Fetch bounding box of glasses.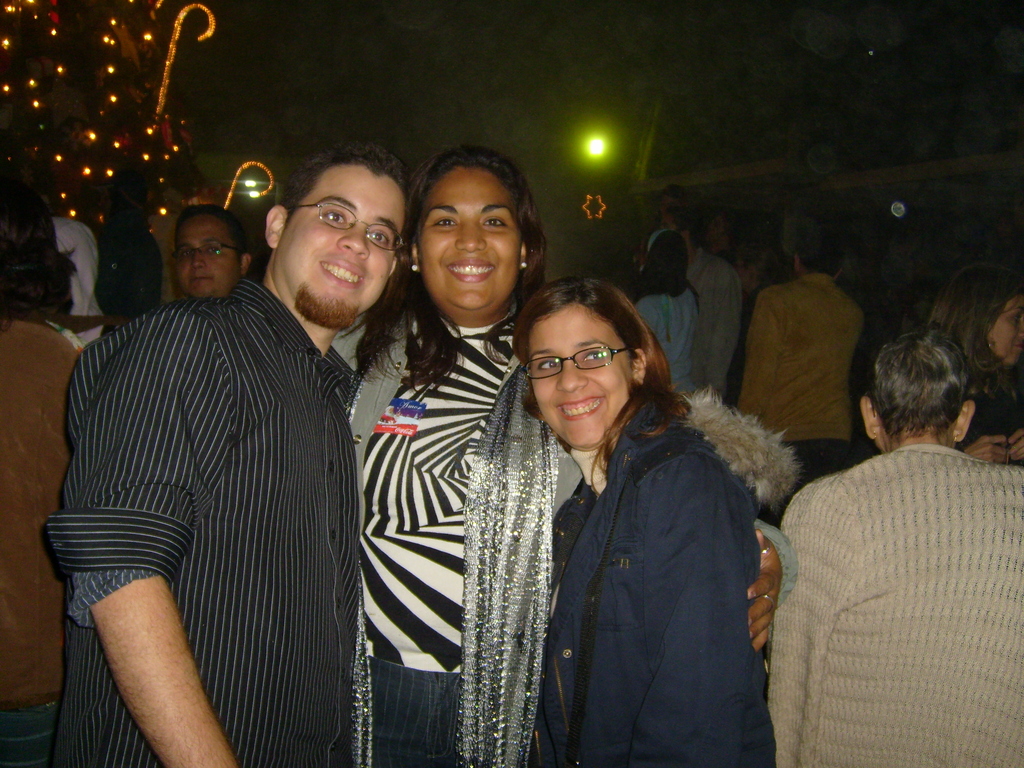
Bbox: bbox=[289, 199, 405, 253].
